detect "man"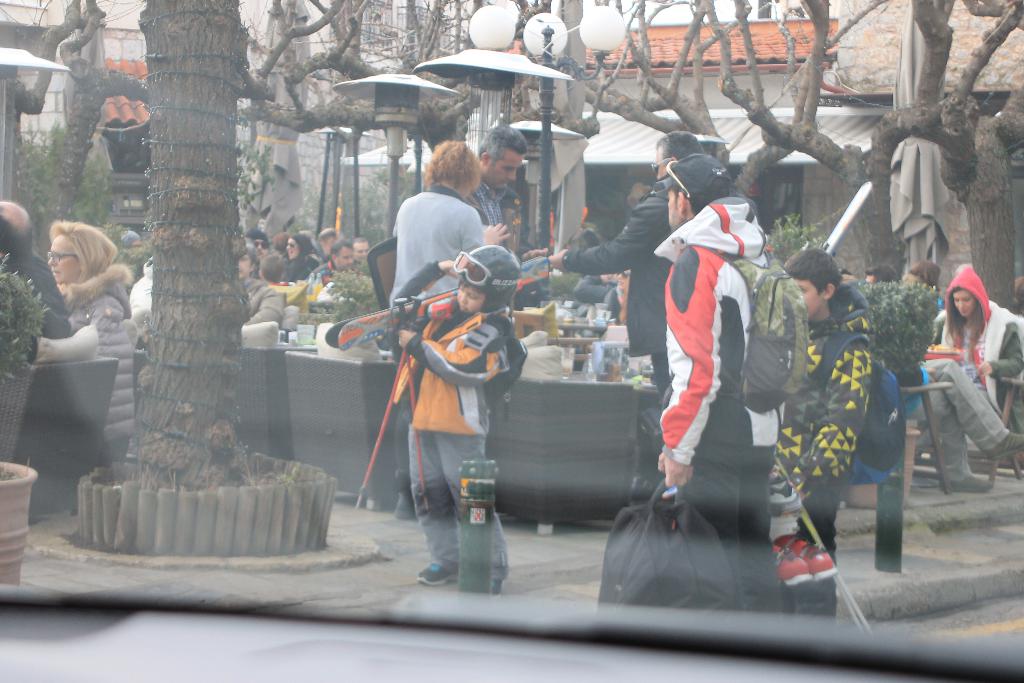
bbox(0, 201, 72, 339)
